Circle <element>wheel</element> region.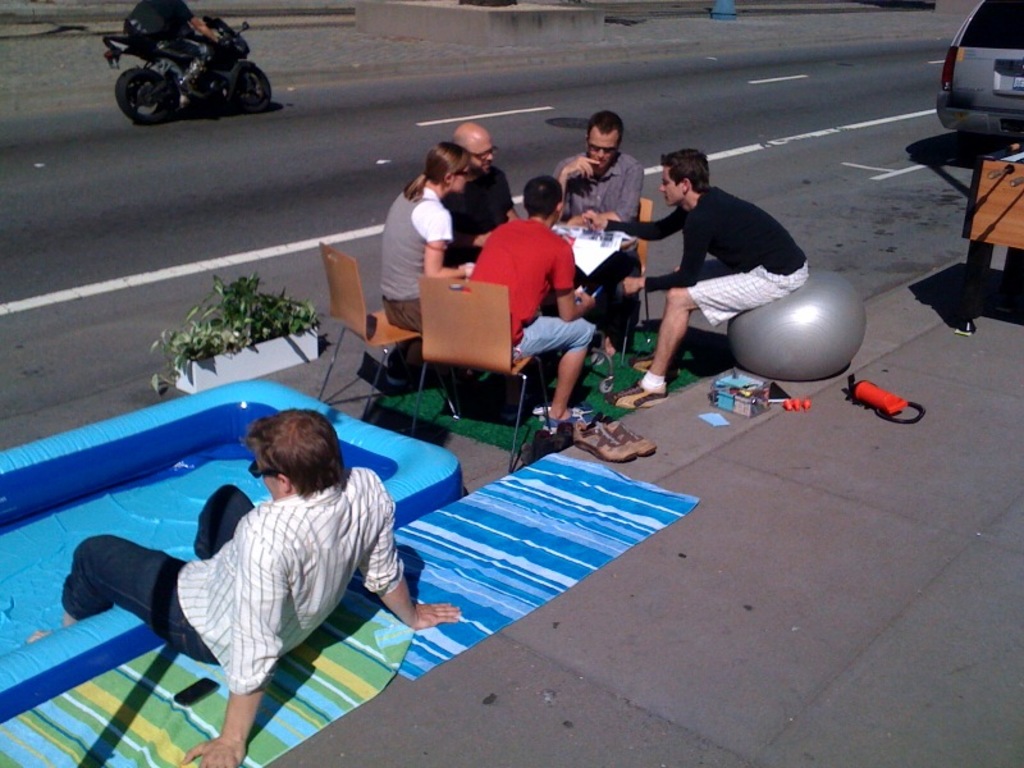
Region: region(960, 131, 997, 161).
